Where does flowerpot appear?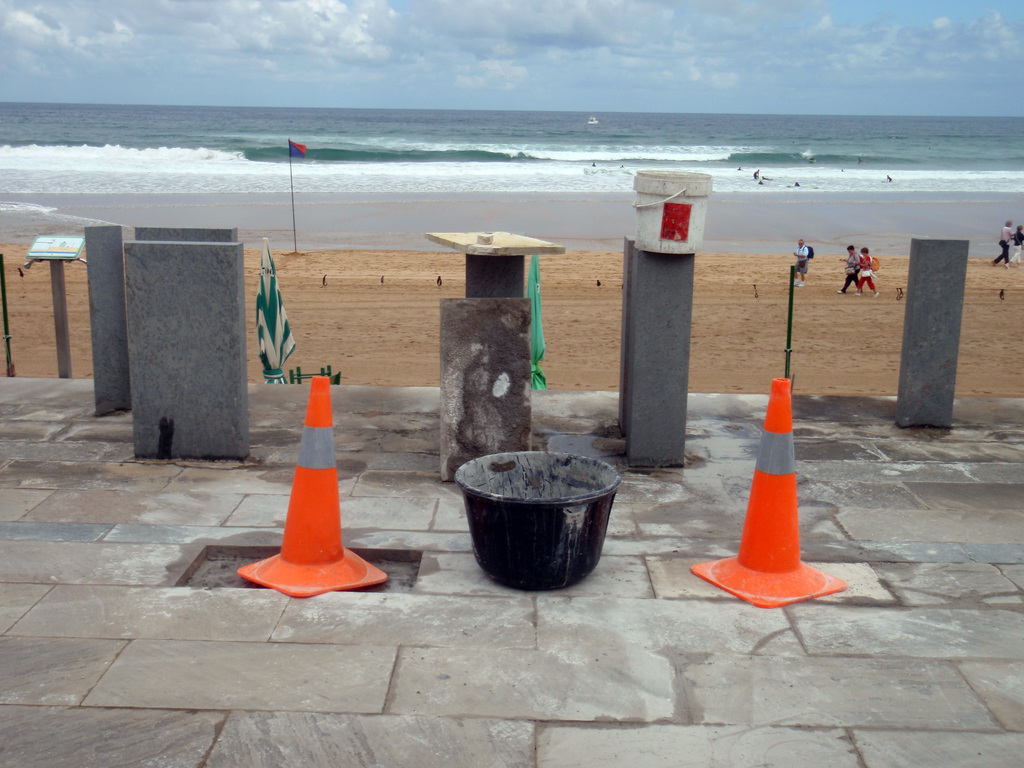
Appears at bbox=[454, 454, 623, 594].
